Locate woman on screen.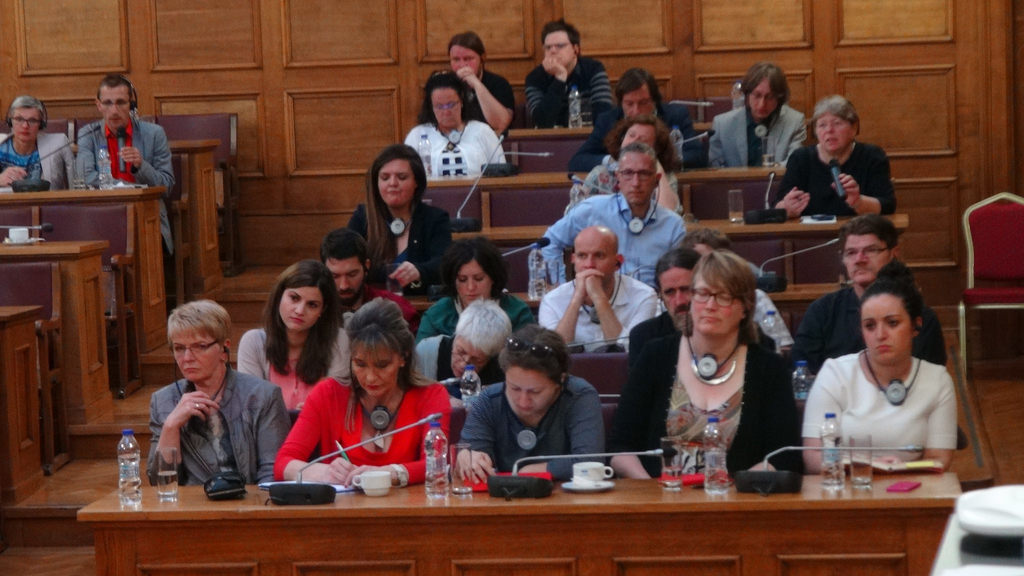
On screen at locate(793, 248, 977, 483).
